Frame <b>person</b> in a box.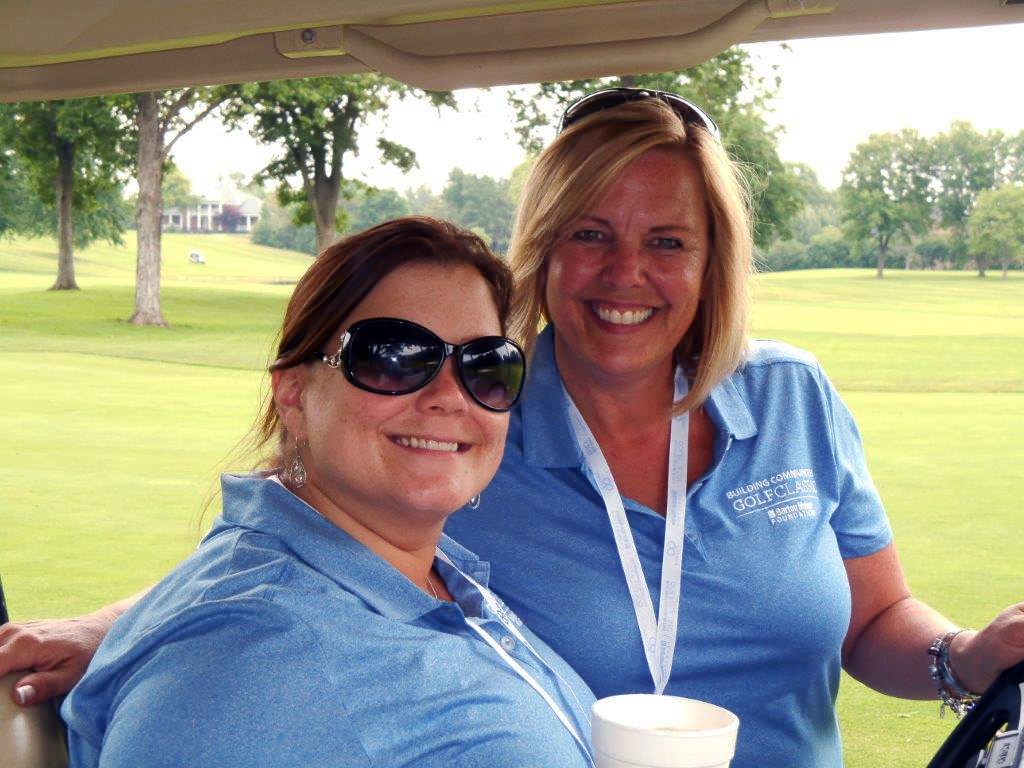
box=[59, 213, 601, 767].
